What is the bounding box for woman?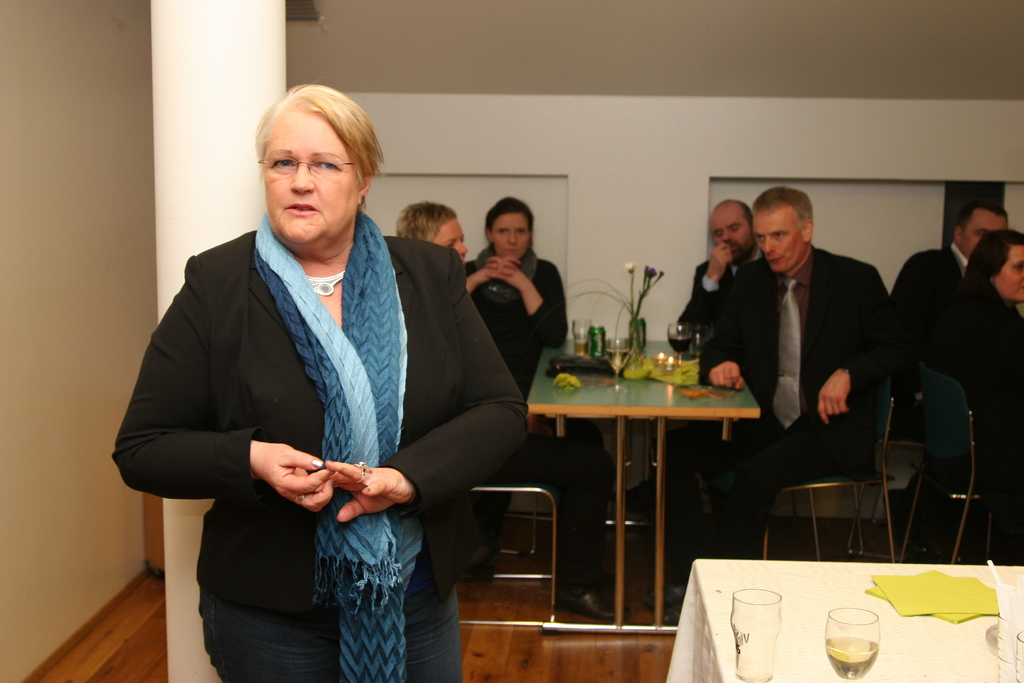
<region>472, 202, 574, 366</region>.
